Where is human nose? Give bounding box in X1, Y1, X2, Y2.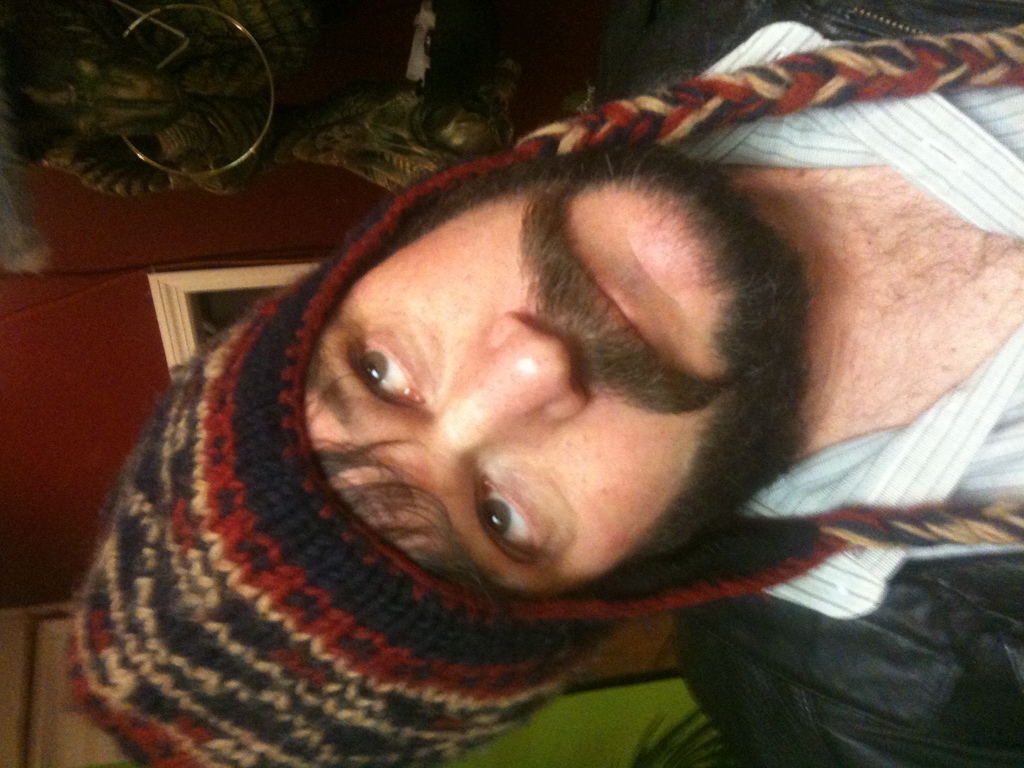
444, 297, 592, 449.
